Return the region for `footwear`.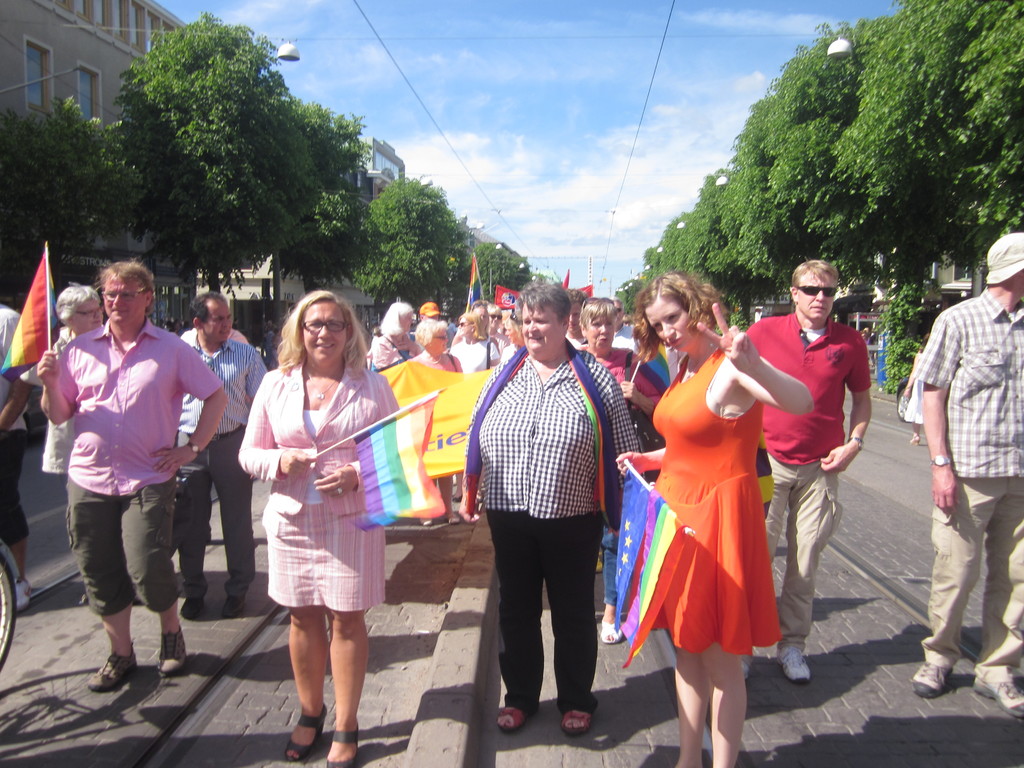
box=[324, 728, 361, 767].
